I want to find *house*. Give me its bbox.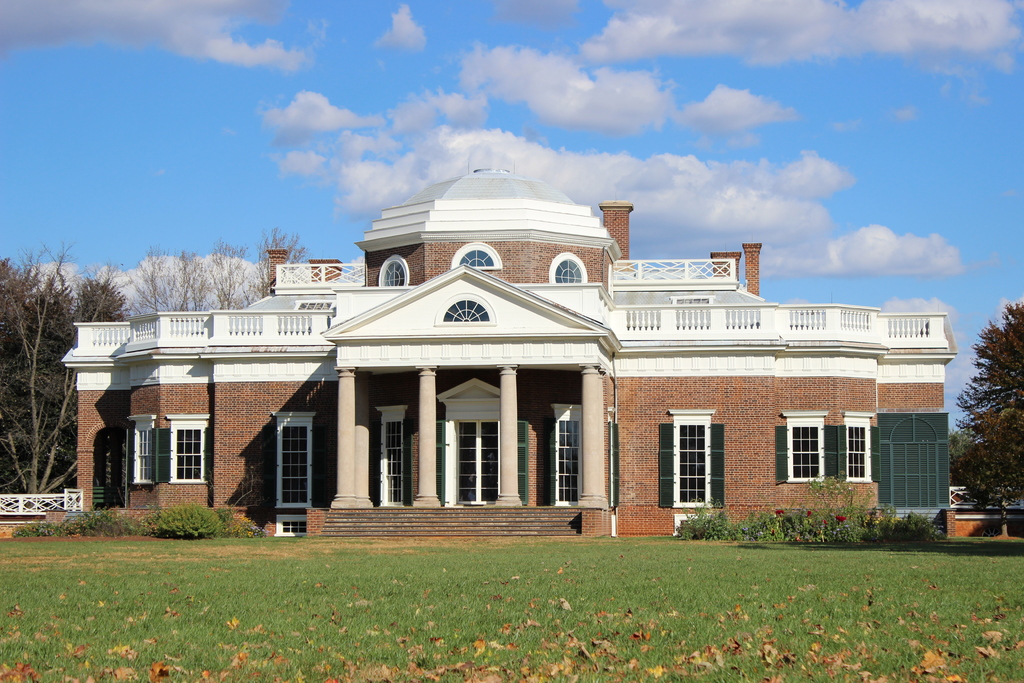
Rect(125, 181, 929, 554).
